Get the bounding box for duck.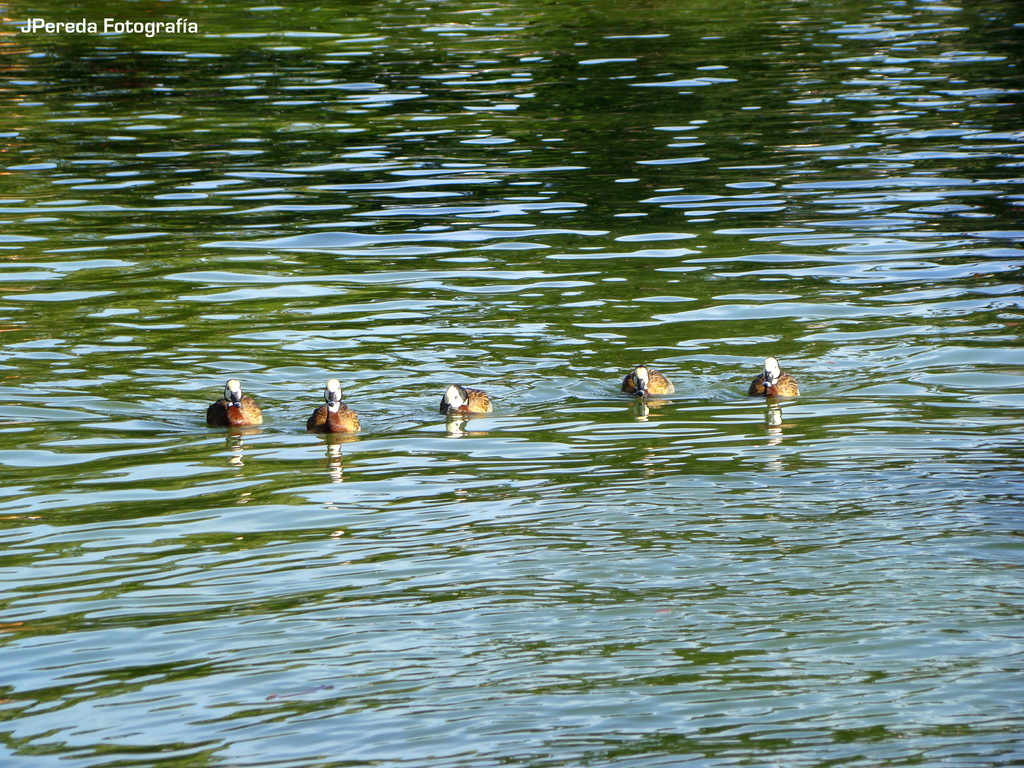
bbox=[437, 383, 492, 419].
